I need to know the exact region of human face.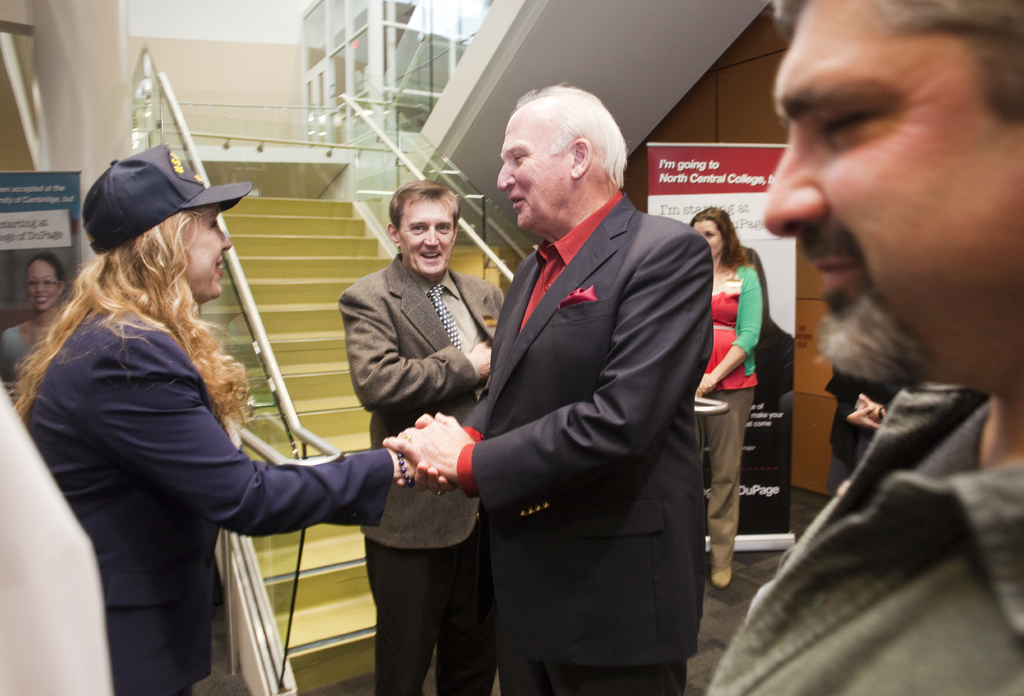
Region: [25, 262, 57, 310].
